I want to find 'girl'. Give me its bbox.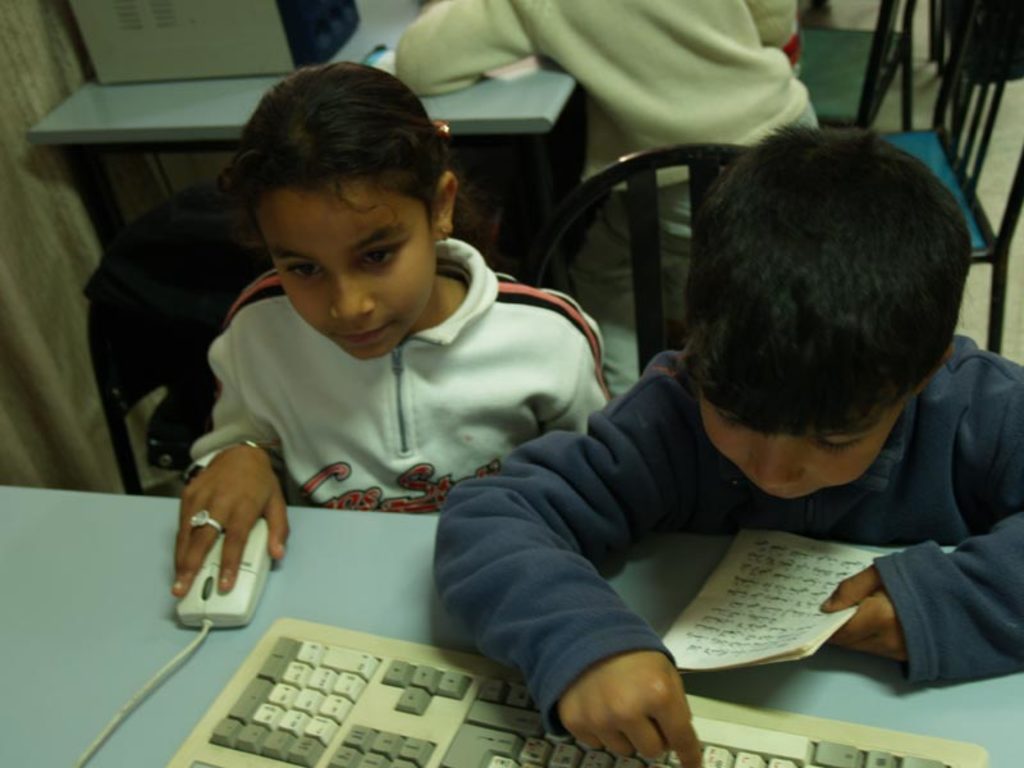
select_region(166, 65, 617, 598).
